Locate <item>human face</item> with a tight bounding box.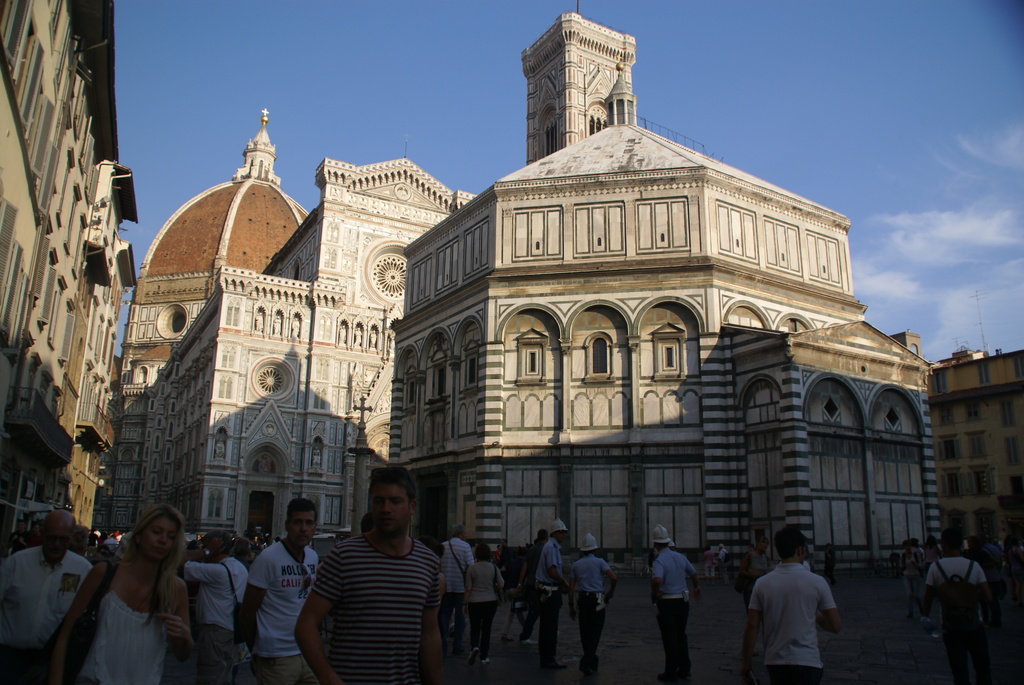
Rect(370, 485, 410, 536).
